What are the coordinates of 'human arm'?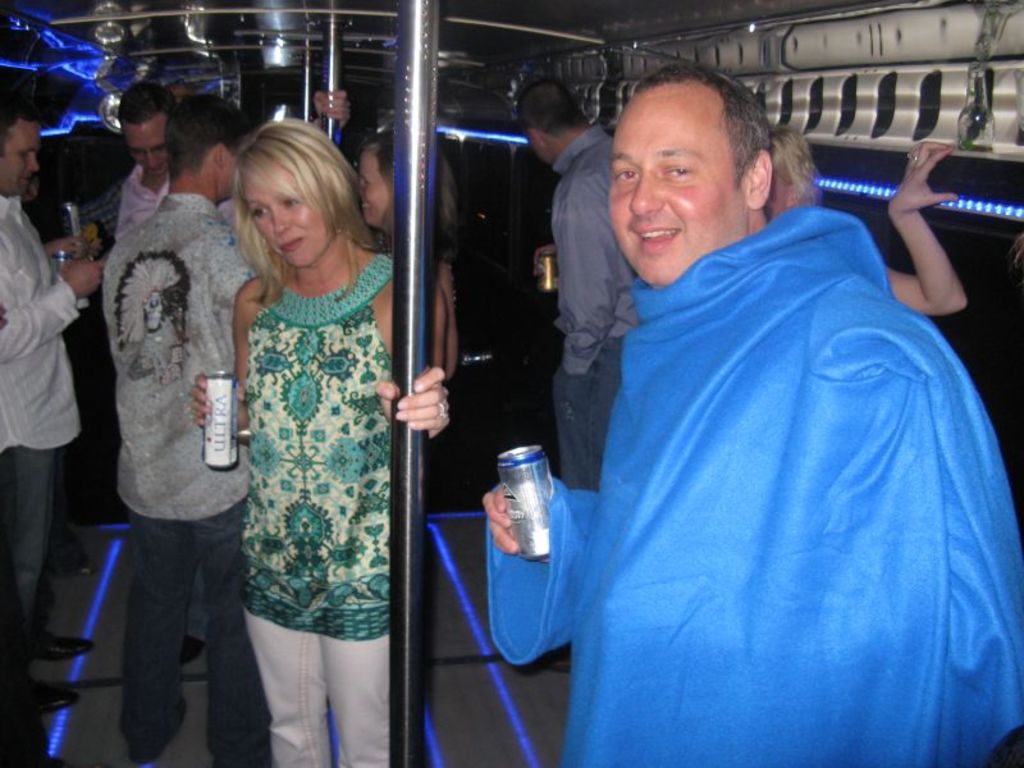
[left=38, top=234, right=90, bottom=265].
